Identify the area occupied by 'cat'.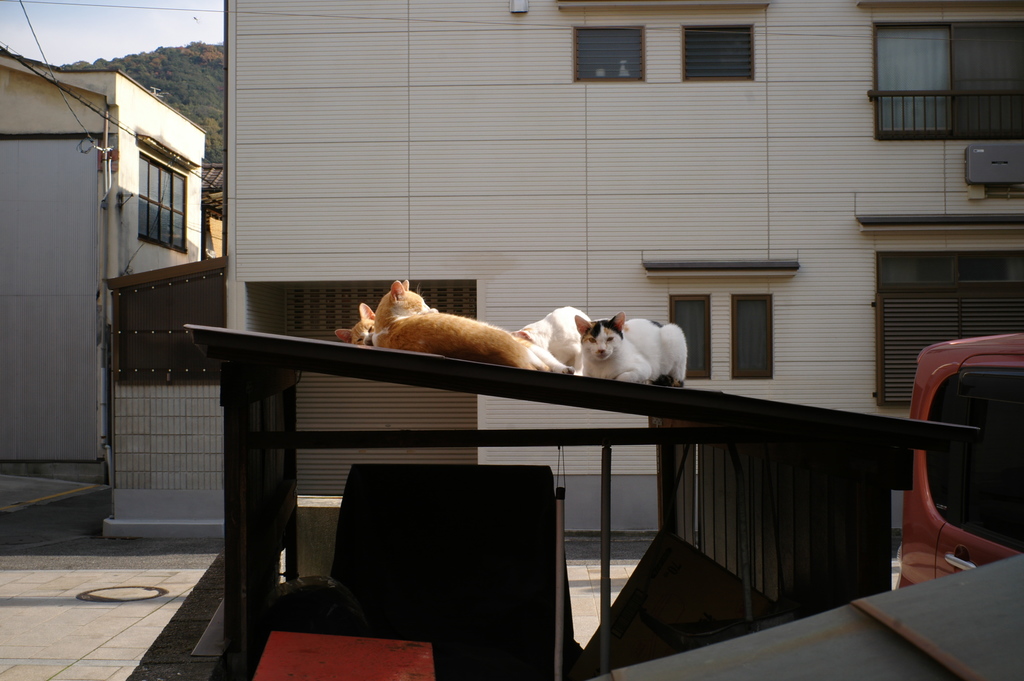
Area: 336 302 378 345.
